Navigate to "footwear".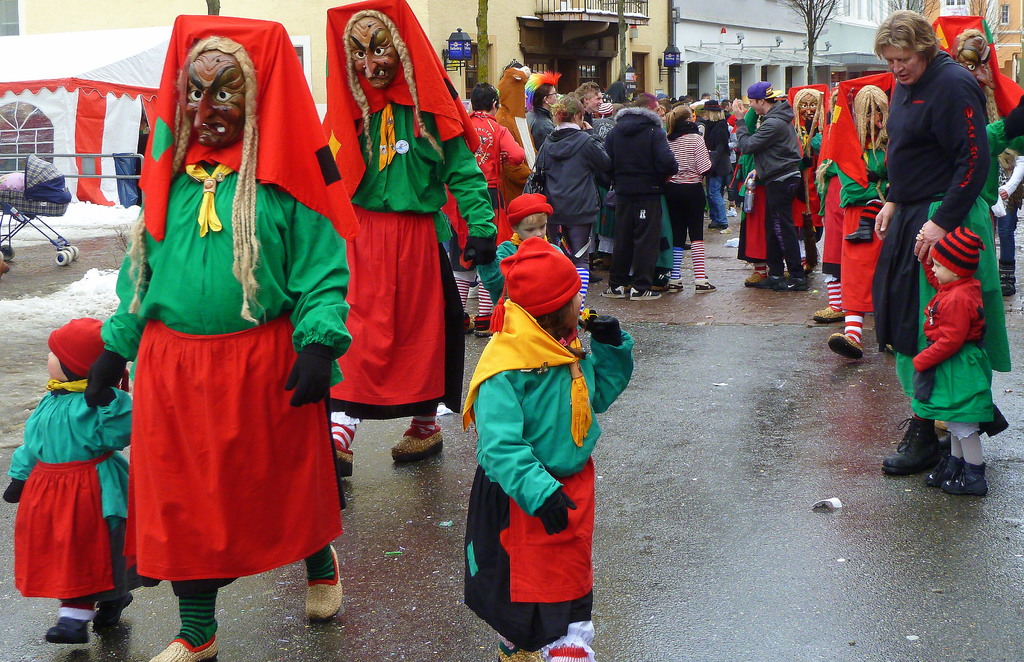
Navigation target: locate(473, 310, 507, 336).
